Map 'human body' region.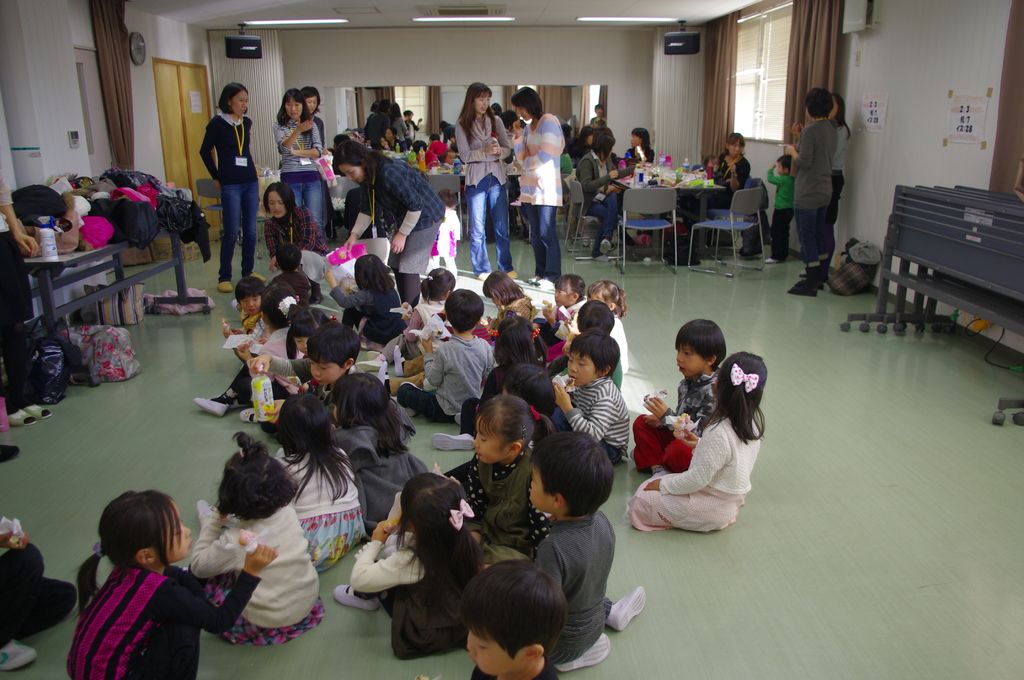
Mapped to 624, 126, 653, 175.
